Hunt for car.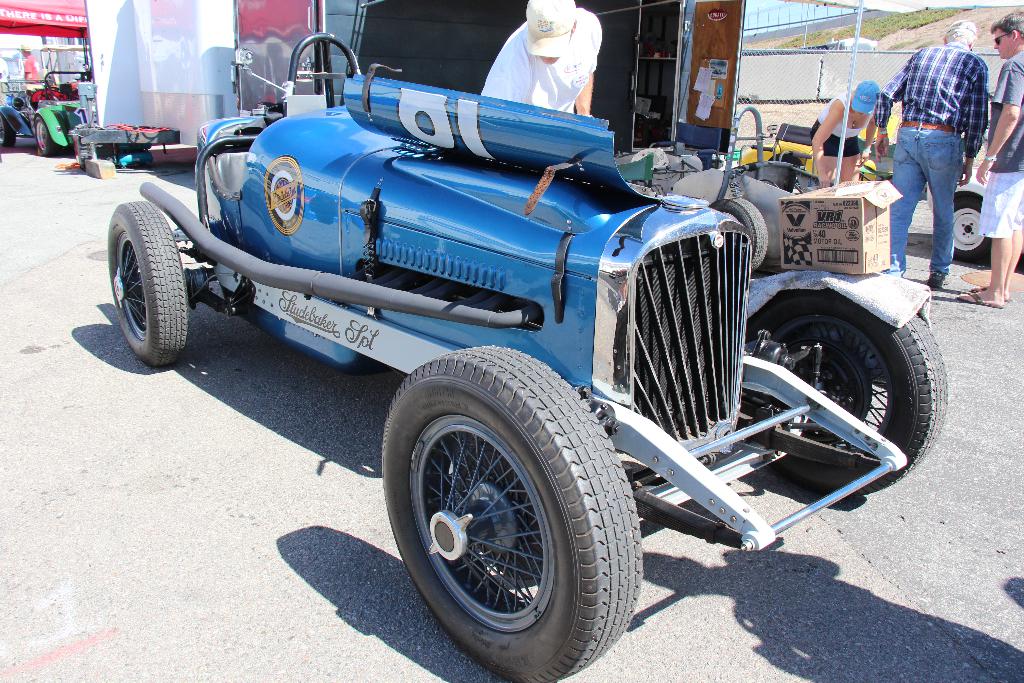
Hunted down at [x1=925, y1=128, x2=992, y2=262].
